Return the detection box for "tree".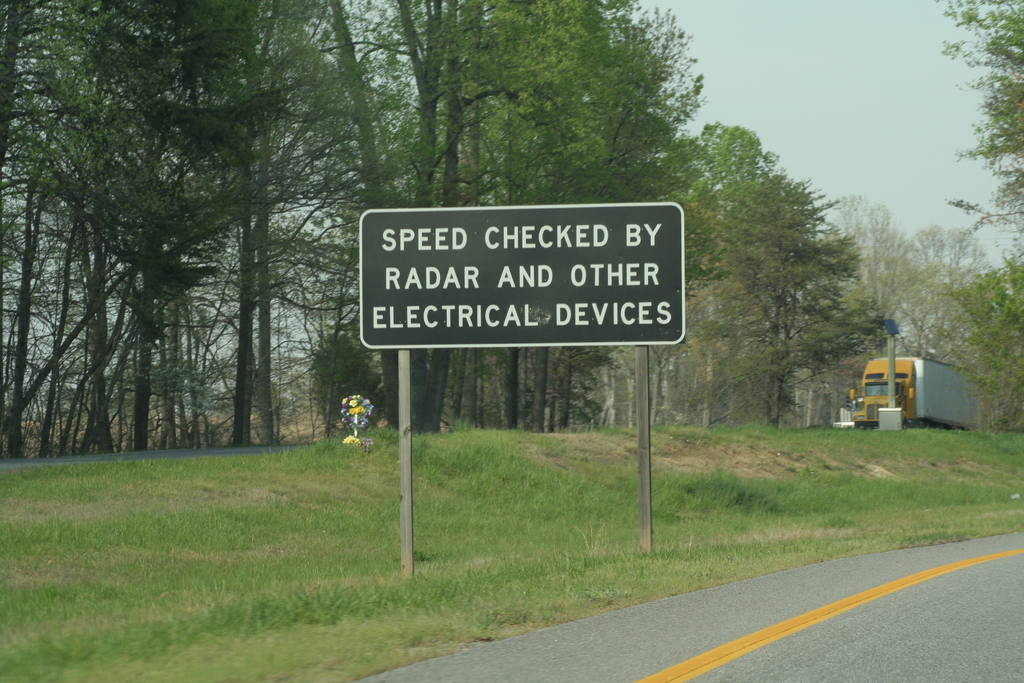
[813, 187, 918, 411].
